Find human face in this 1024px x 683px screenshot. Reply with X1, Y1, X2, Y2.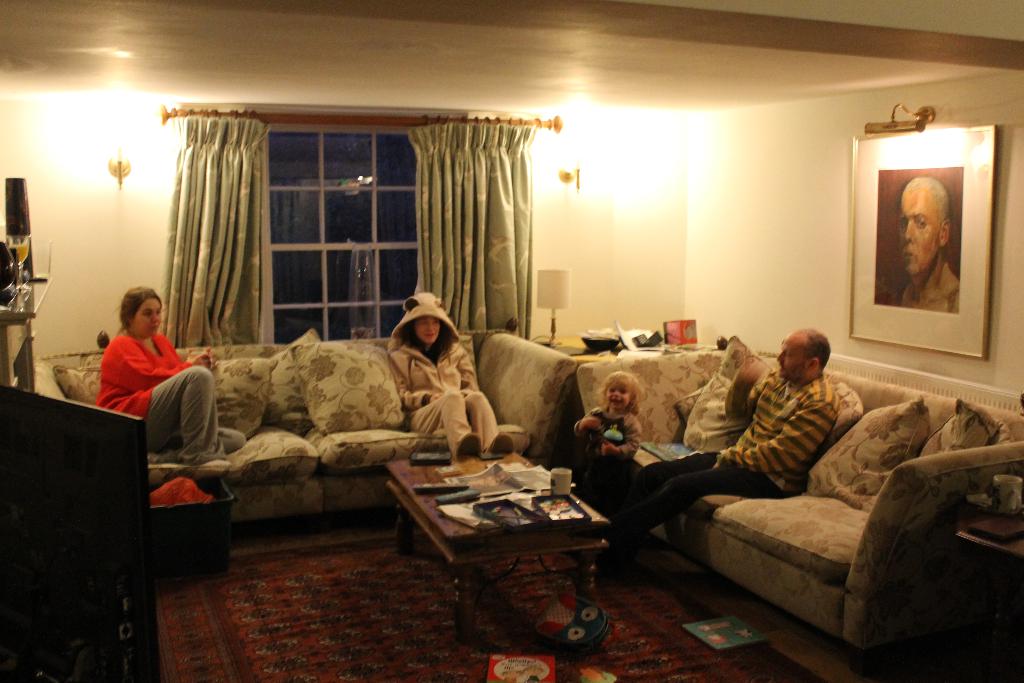
415, 320, 441, 342.
